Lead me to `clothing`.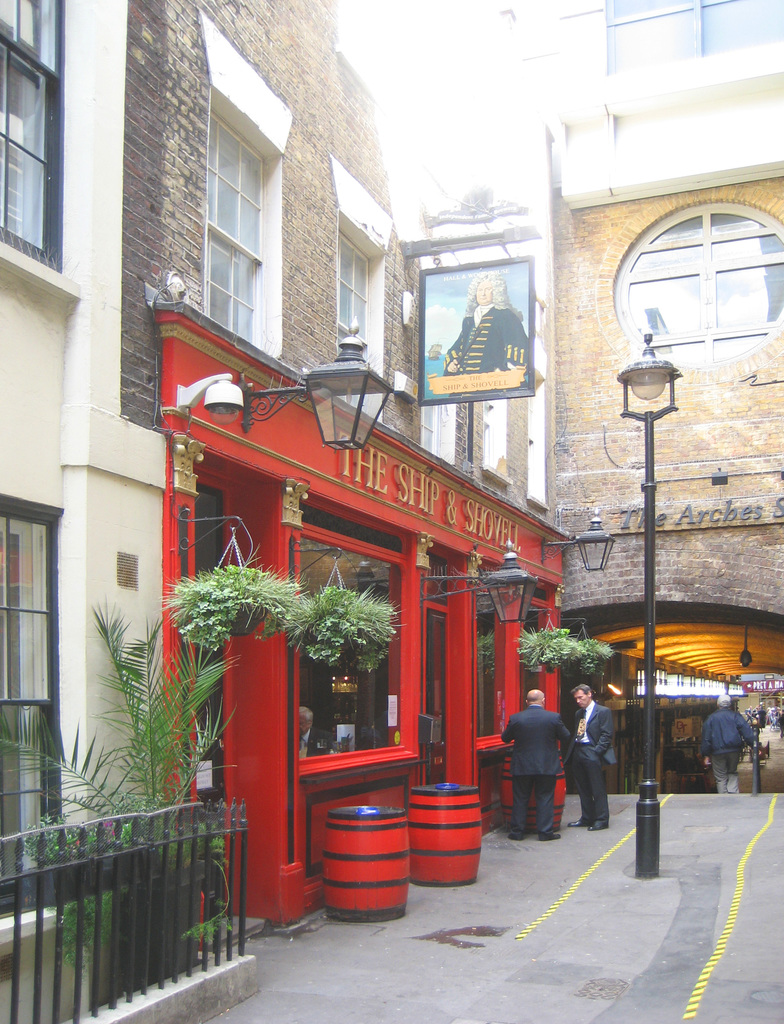
Lead to (571,697,625,836).
